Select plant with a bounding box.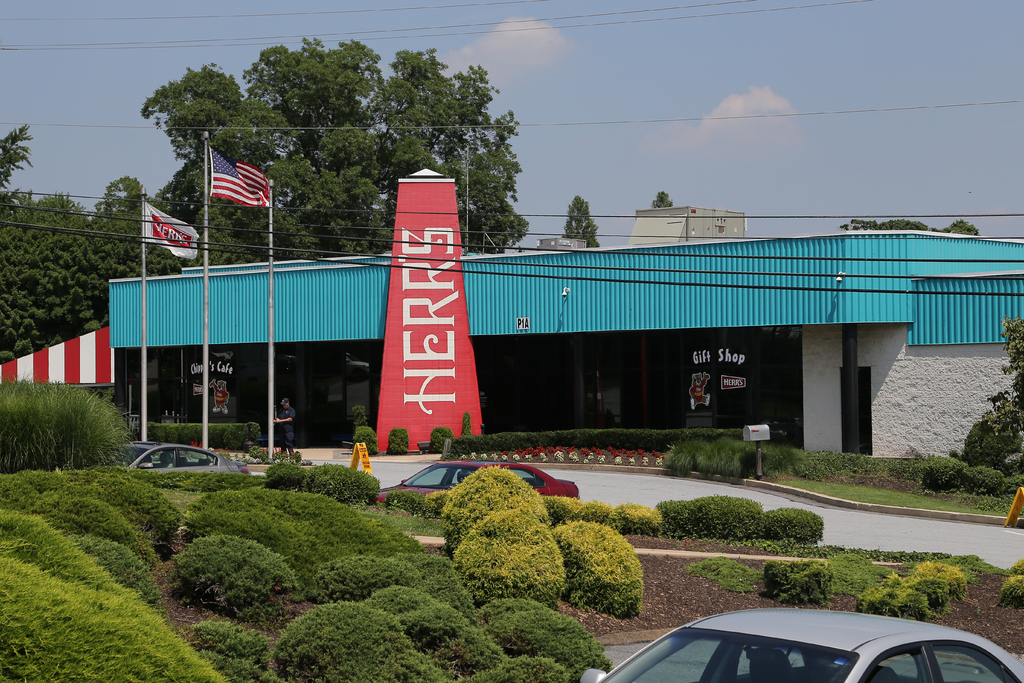
{"x1": 300, "y1": 459, "x2": 381, "y2": 507}.
